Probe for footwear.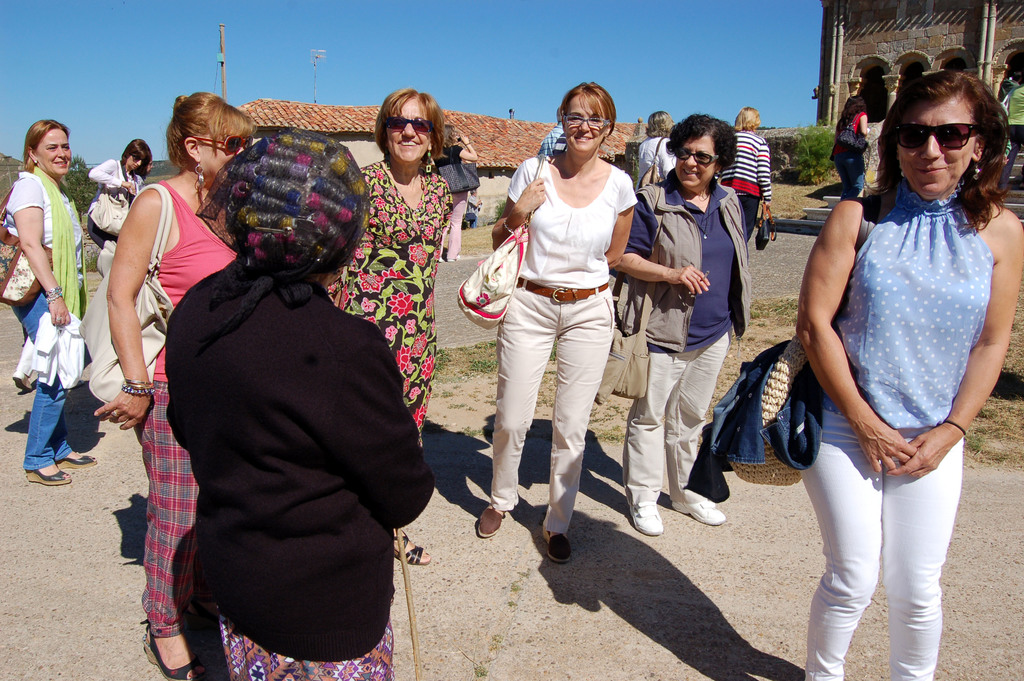
Probe result: region(24, 470, 72, 482).
